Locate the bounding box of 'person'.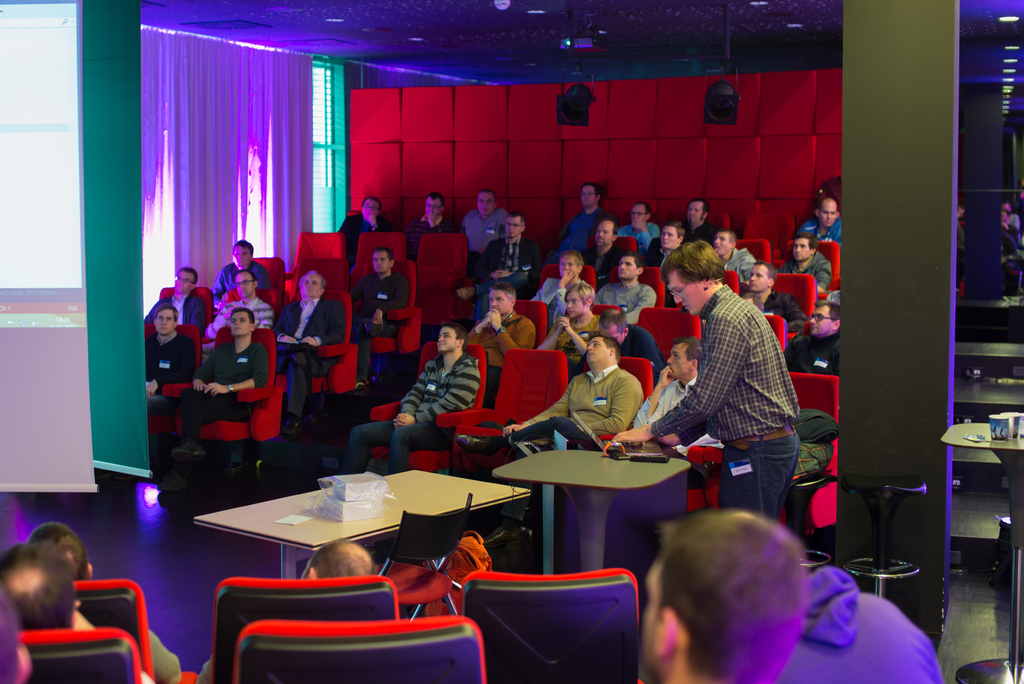
Bounding box: pyautogui.locateOnScreen(714, 231, 756, 291).
